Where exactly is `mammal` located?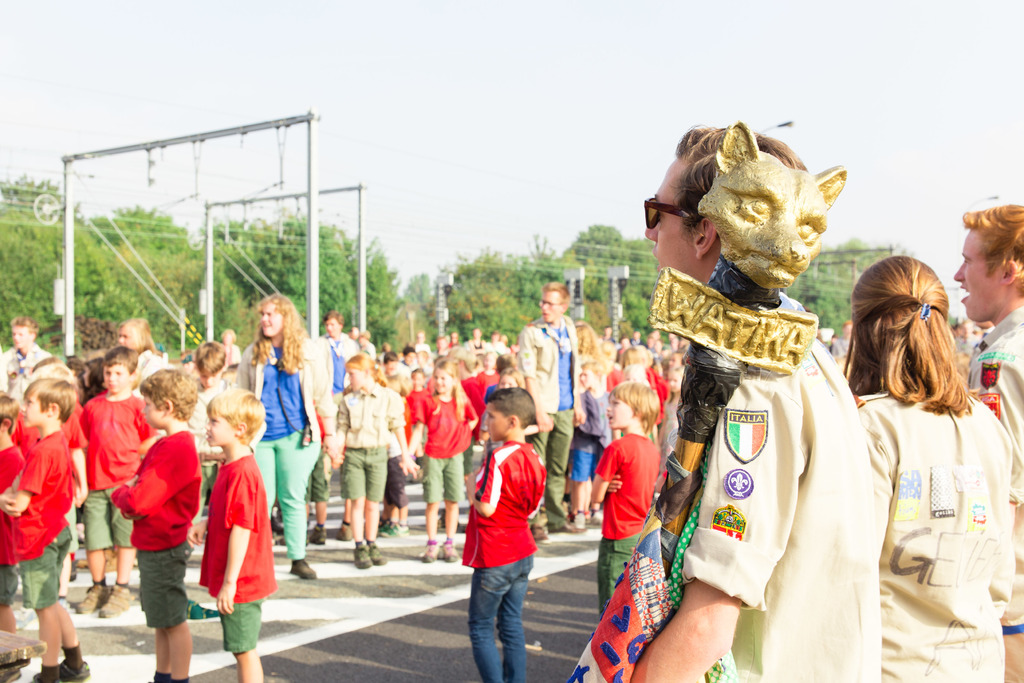
Its bounding box is [412, 332, 431, 359].
